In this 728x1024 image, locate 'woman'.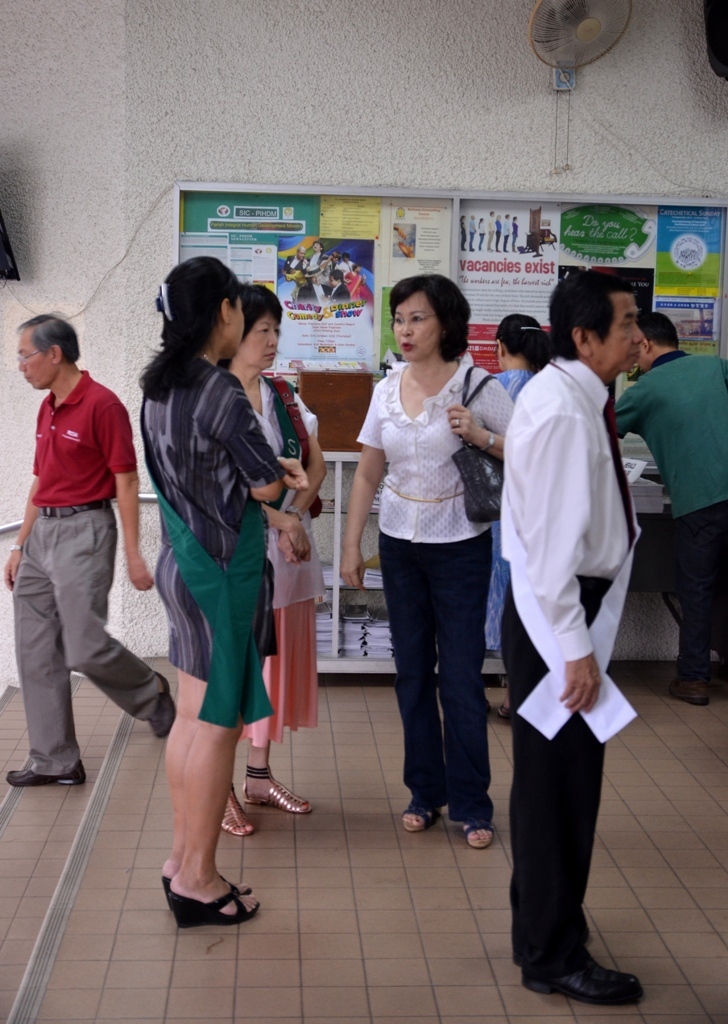
Bounding box: Rect(357, 264, 520, 851).
